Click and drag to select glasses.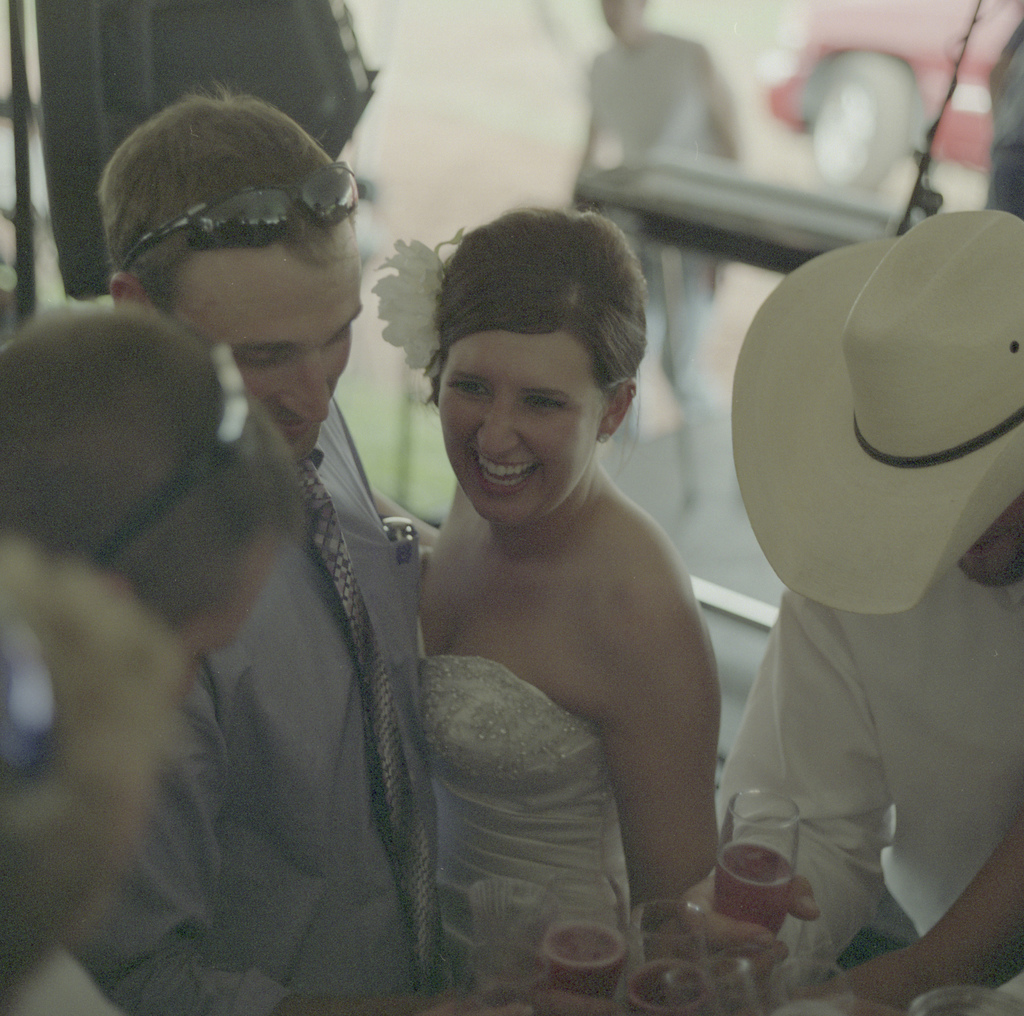
Selection: bbox(93, 334, 261, 574).
